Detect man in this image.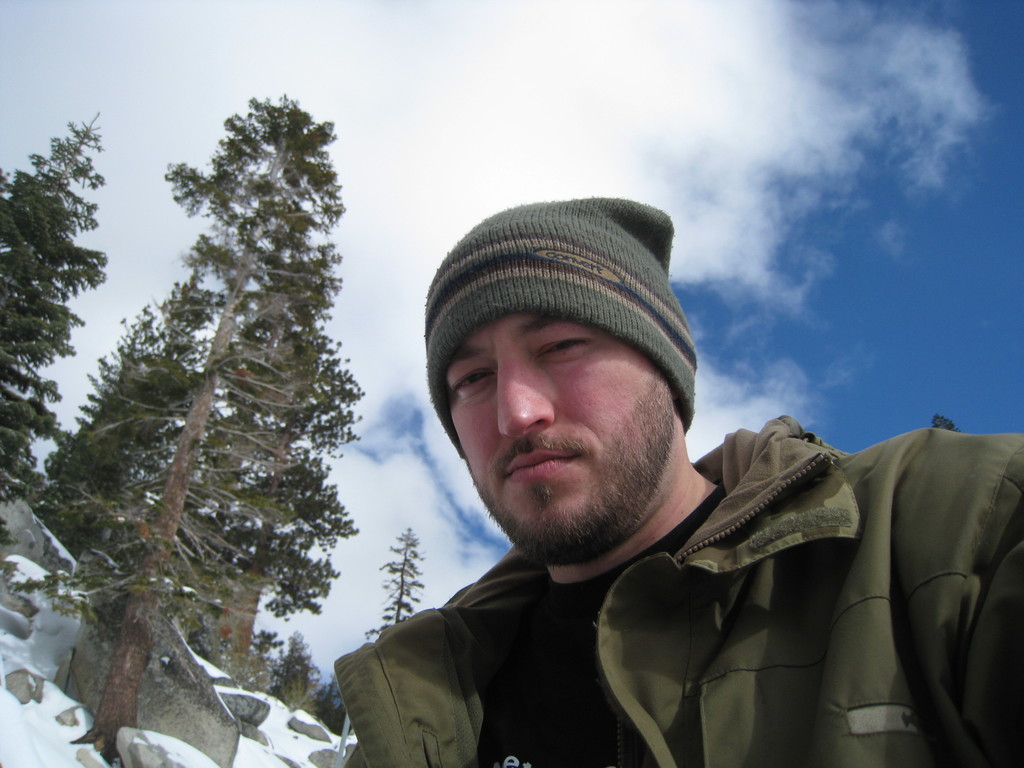
Detection: detection(332, 193, 1023, 767).
